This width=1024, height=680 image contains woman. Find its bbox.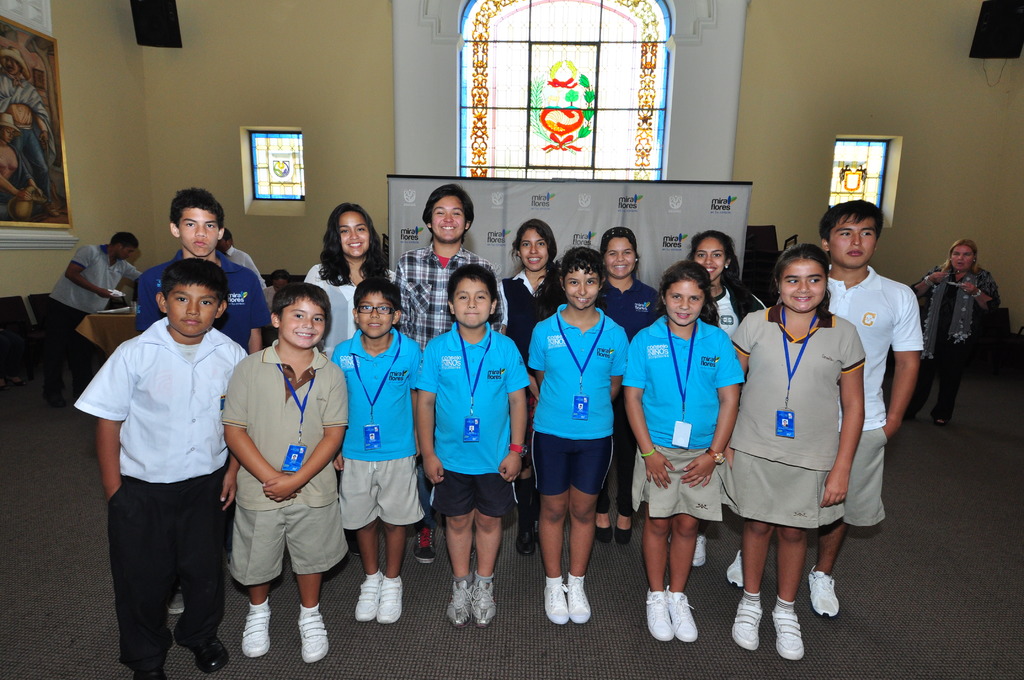
[x1=305, y1=202, x2=400, y2=359].
